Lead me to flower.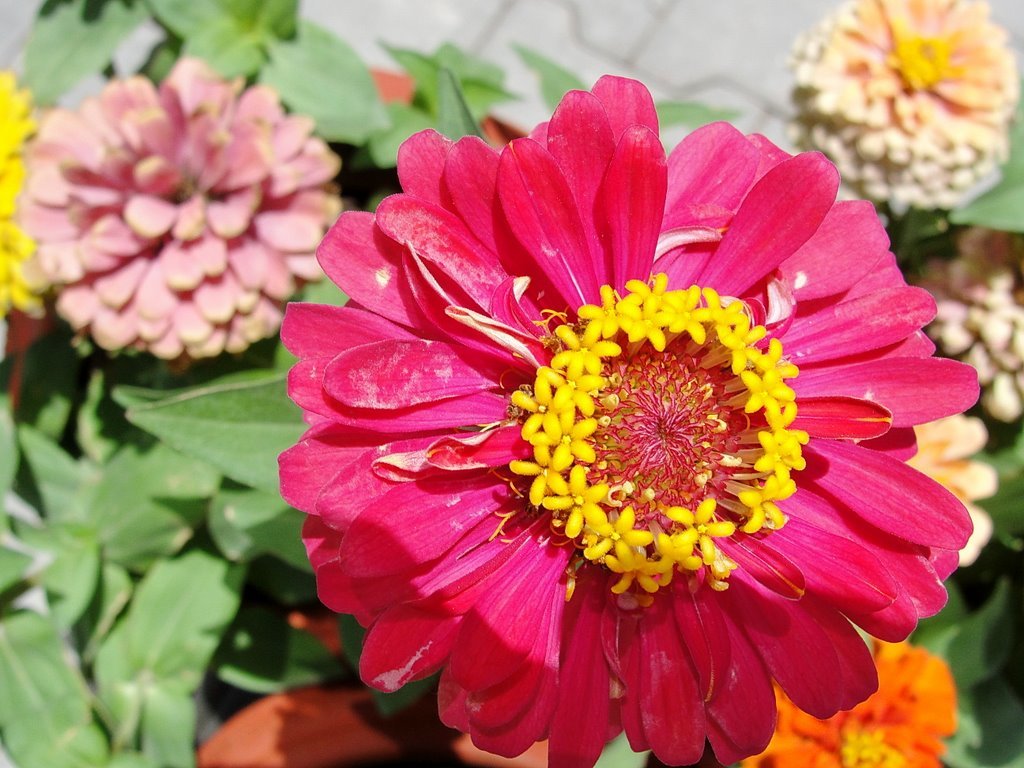
Lead to {"left": 0, "top": 62, "right": 50, "bottom": 331}.
